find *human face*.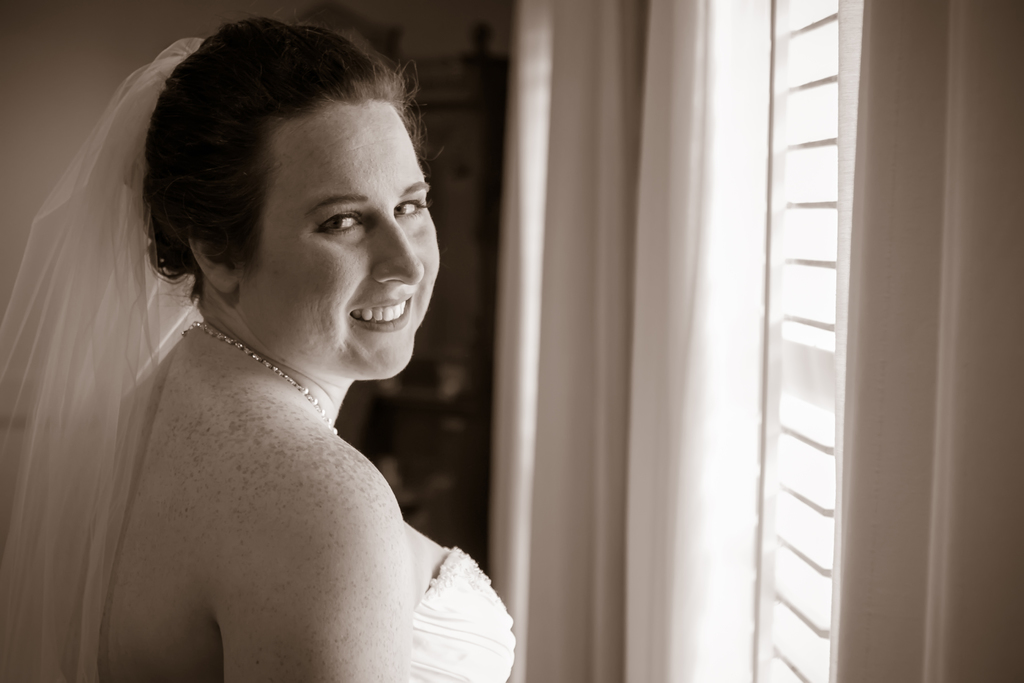
(x1=259, y1=101, x2=440, y2=382).
